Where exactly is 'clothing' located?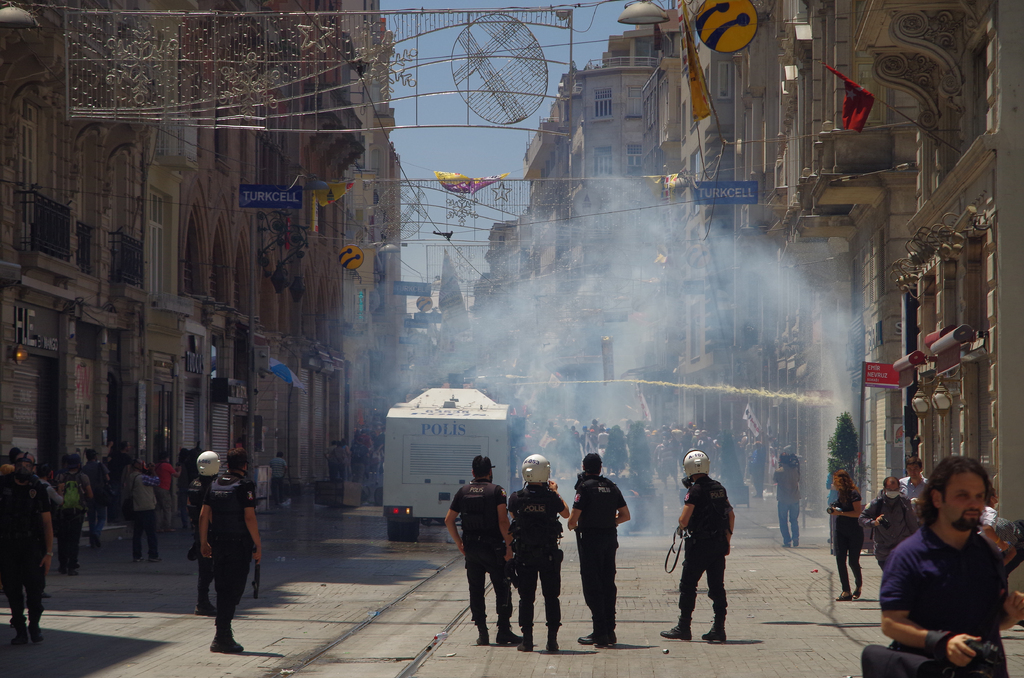
Its bounding box is [187, 472, 214, 608].
